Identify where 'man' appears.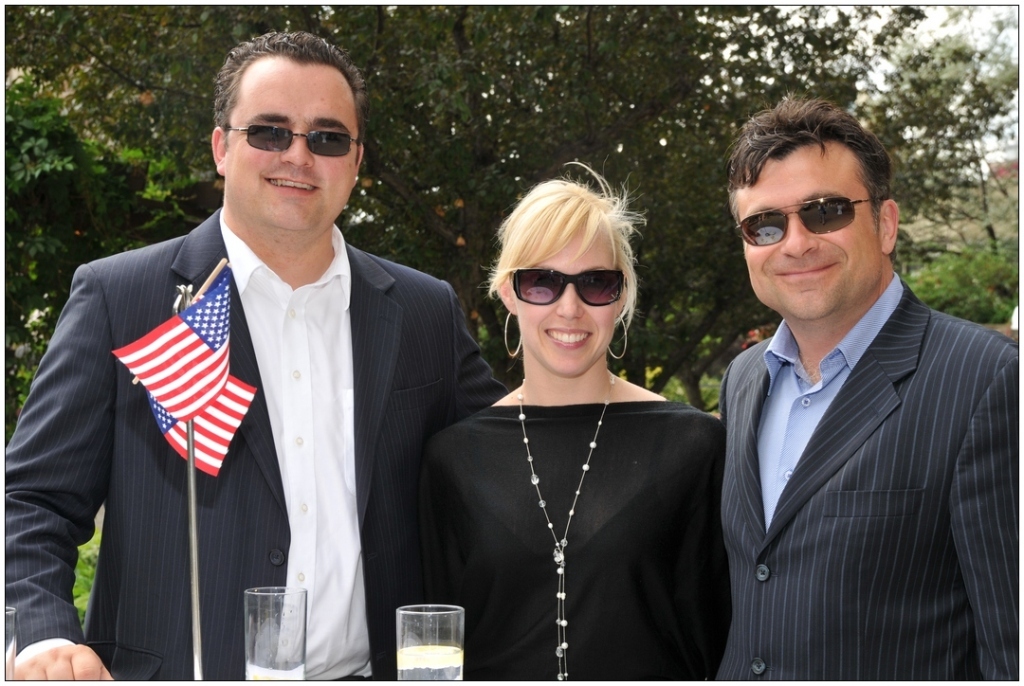
Appears at x1=0 y1=29 x2=511 y2=685.
